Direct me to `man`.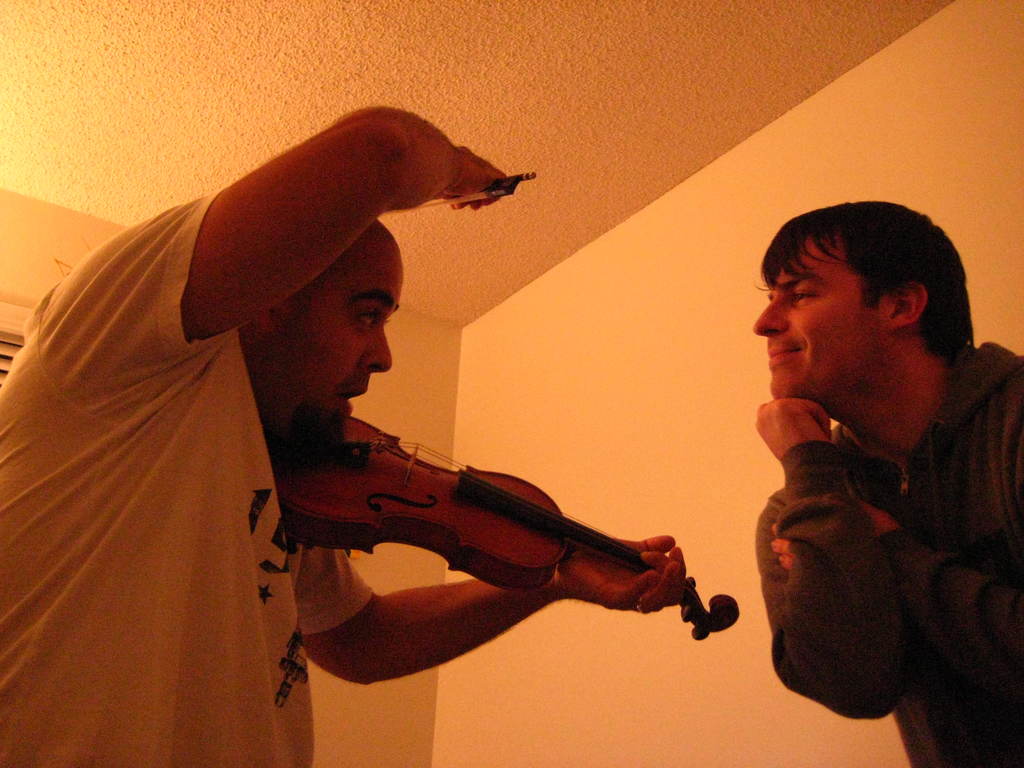
Direction: (x1=0, y1=108, x2=694, y2=767).
